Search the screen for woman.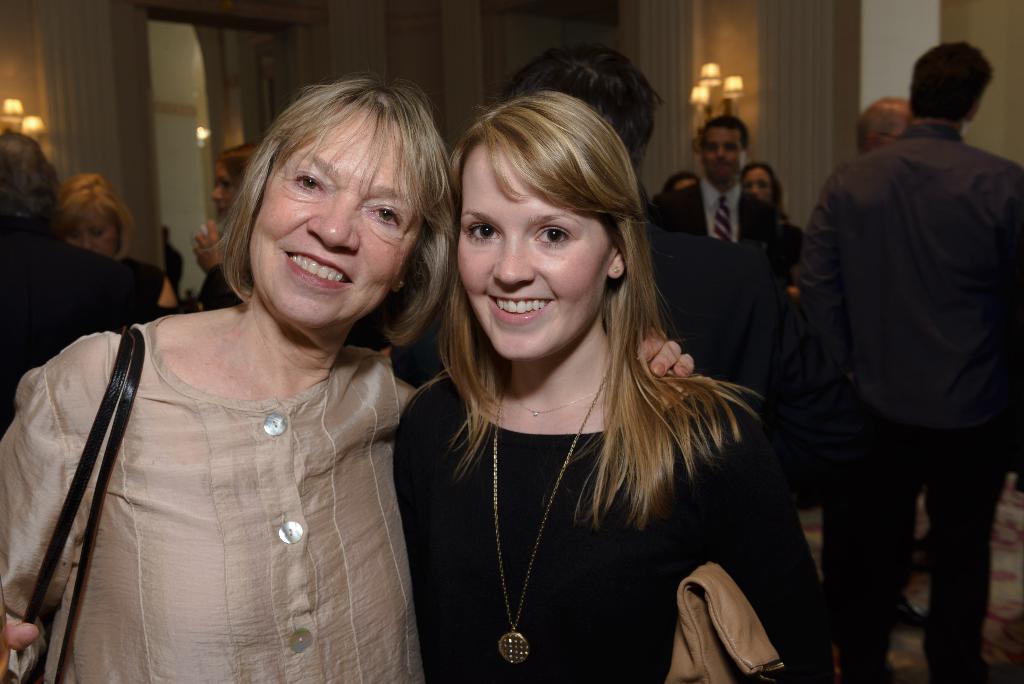
Found at locate(50, 170, 179, 313).
